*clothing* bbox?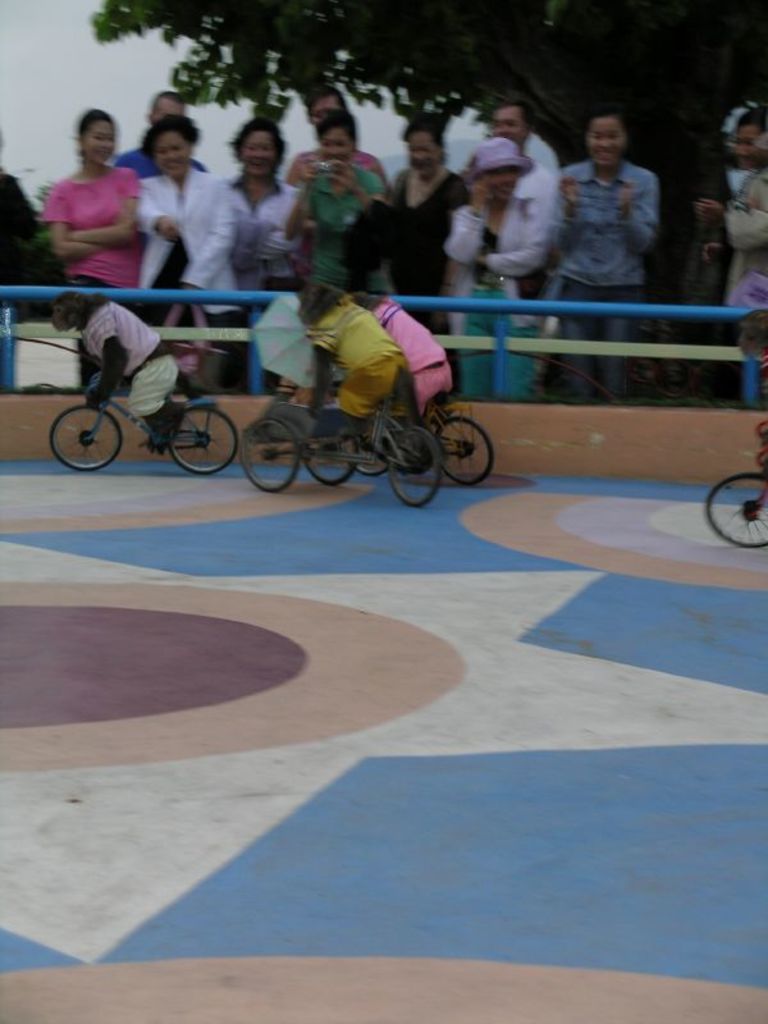
0,163,41,297
